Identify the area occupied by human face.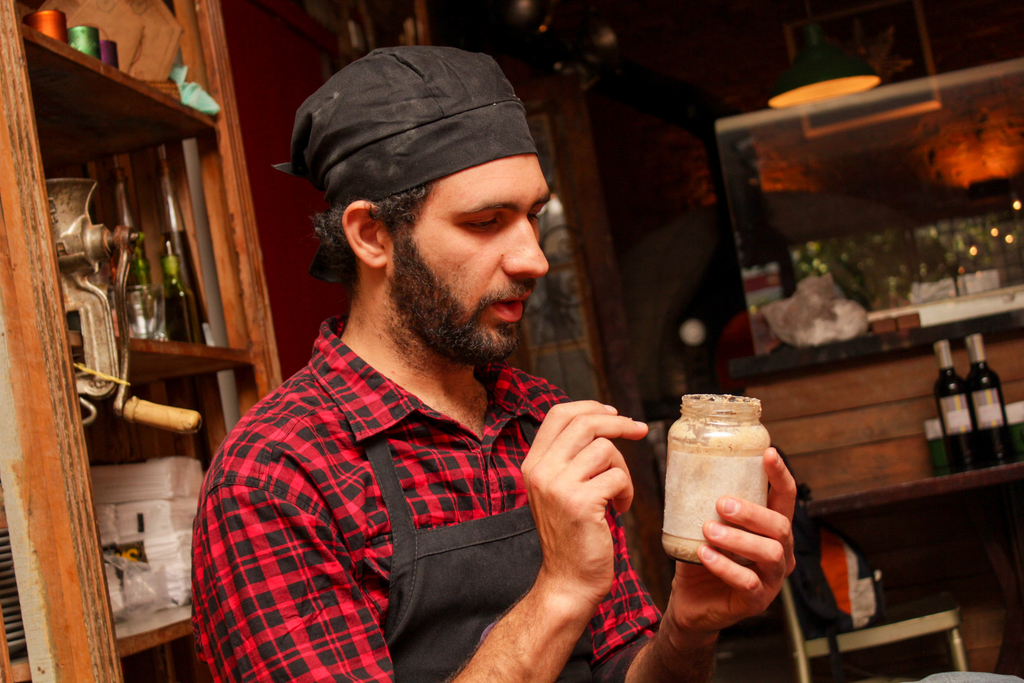
Area: (left=391, top=147, right=557, bottom=356).
